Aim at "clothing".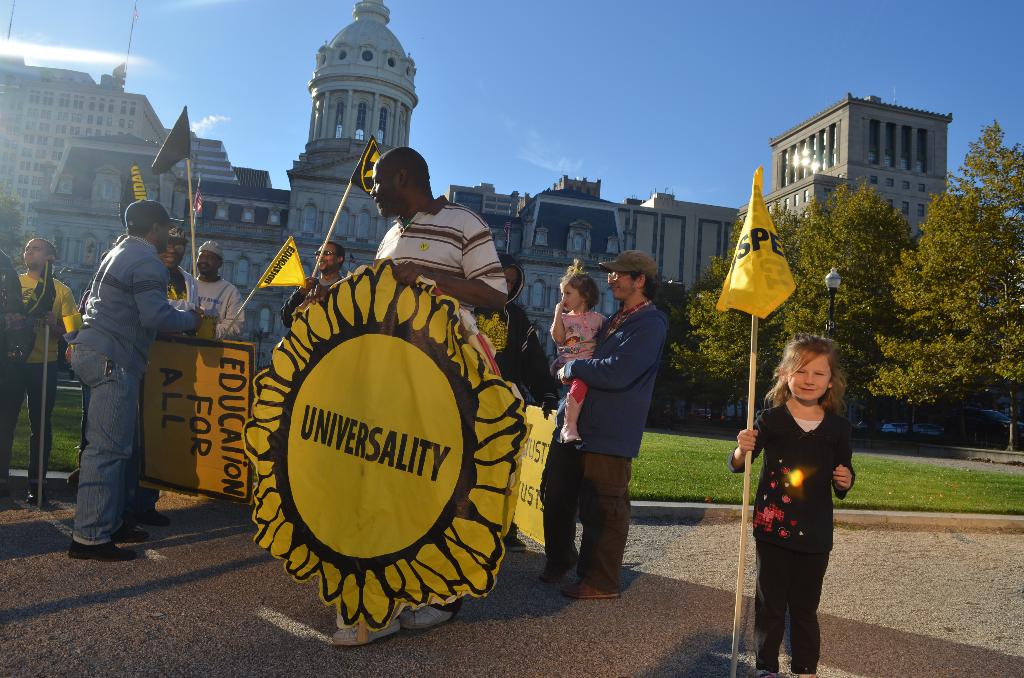
Aimed at select_region(538, 298, 671, 592).
